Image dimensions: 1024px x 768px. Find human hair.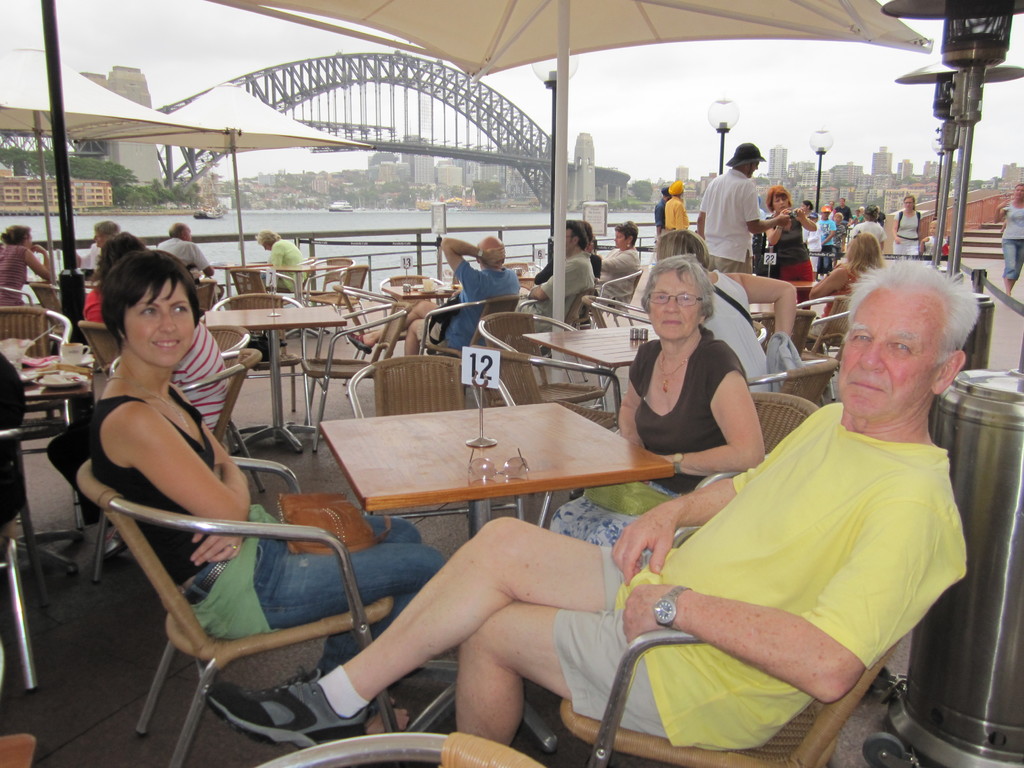
[865, 204, 878, 221].
